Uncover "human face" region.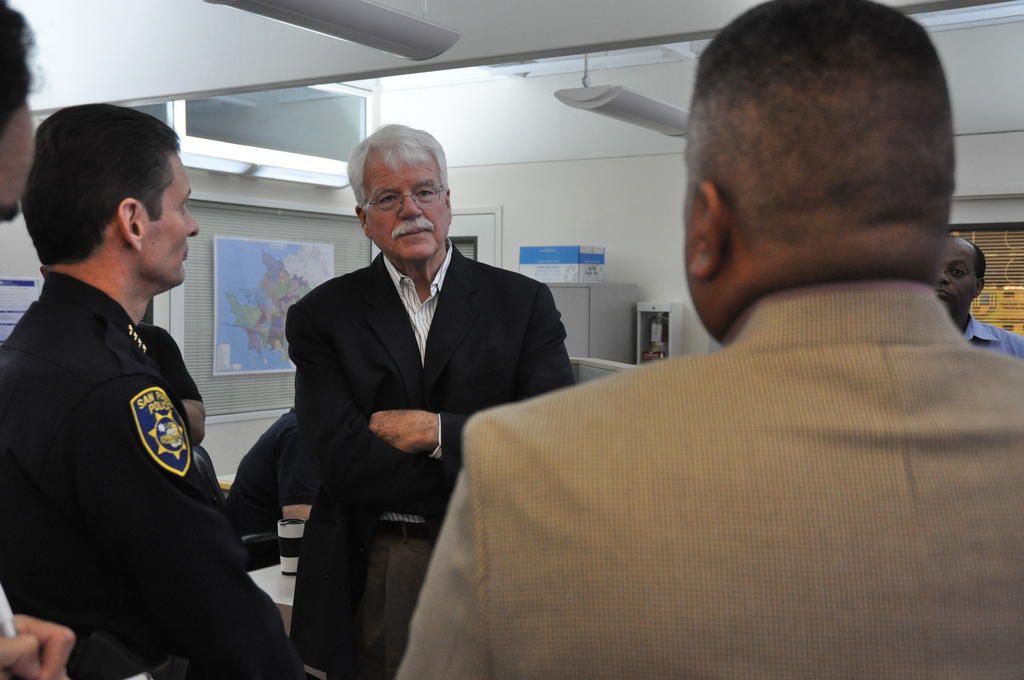
Uncovered: detection(933, 244, 977, 300).
